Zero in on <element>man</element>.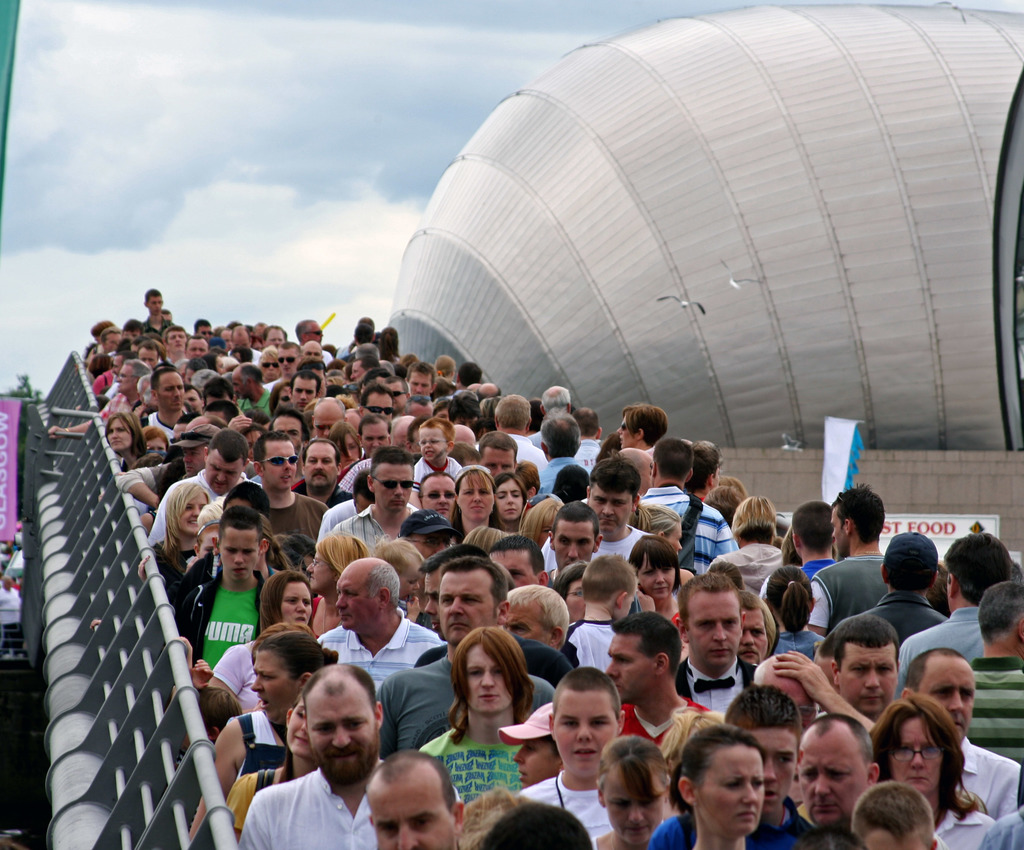
Zeroed in: (268, 339, 299, 374).
